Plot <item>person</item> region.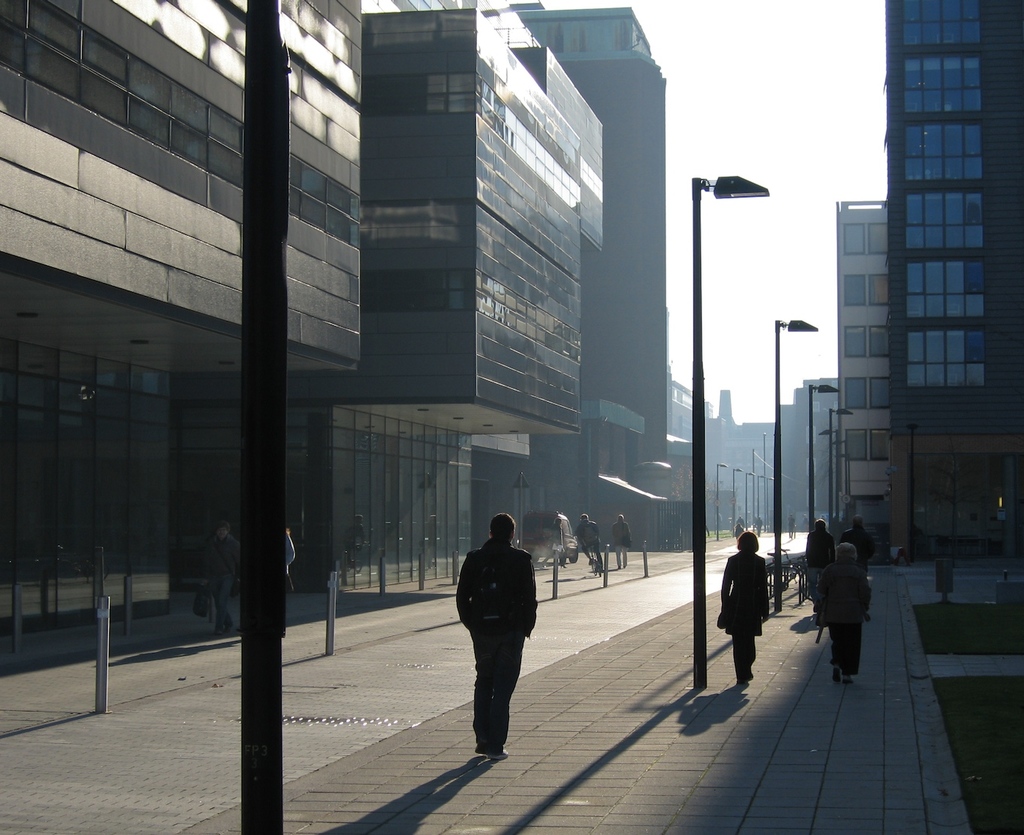
Plotted at 716,526,773,689.
